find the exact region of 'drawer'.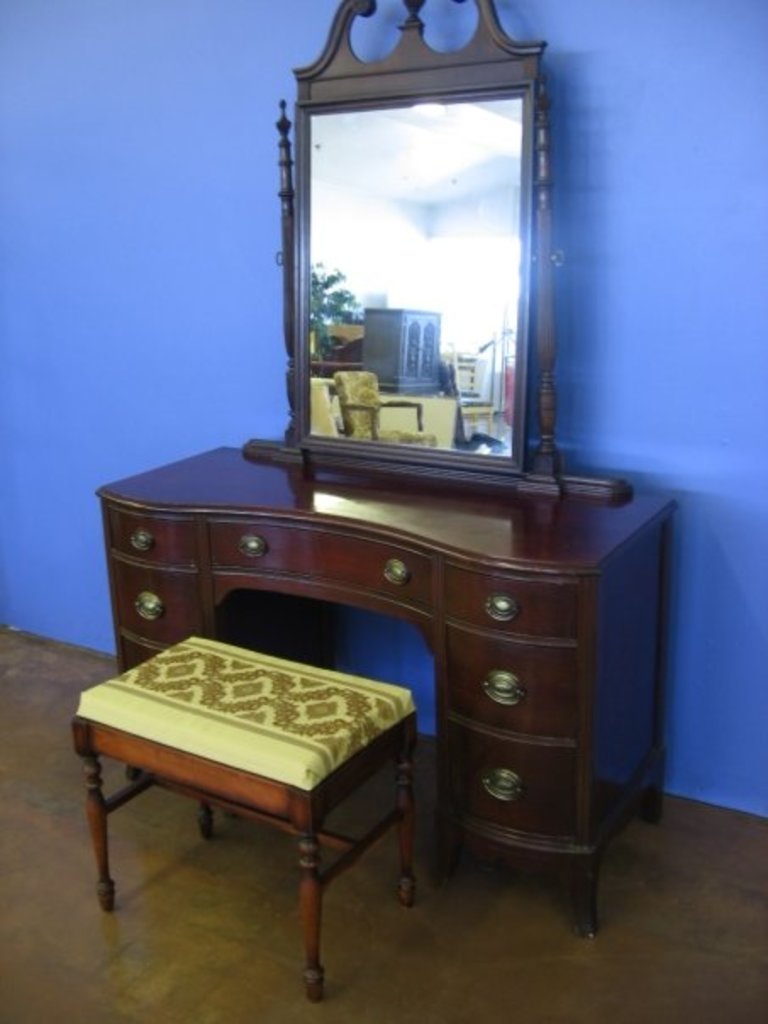
Exact region: 207 519 432 612.
